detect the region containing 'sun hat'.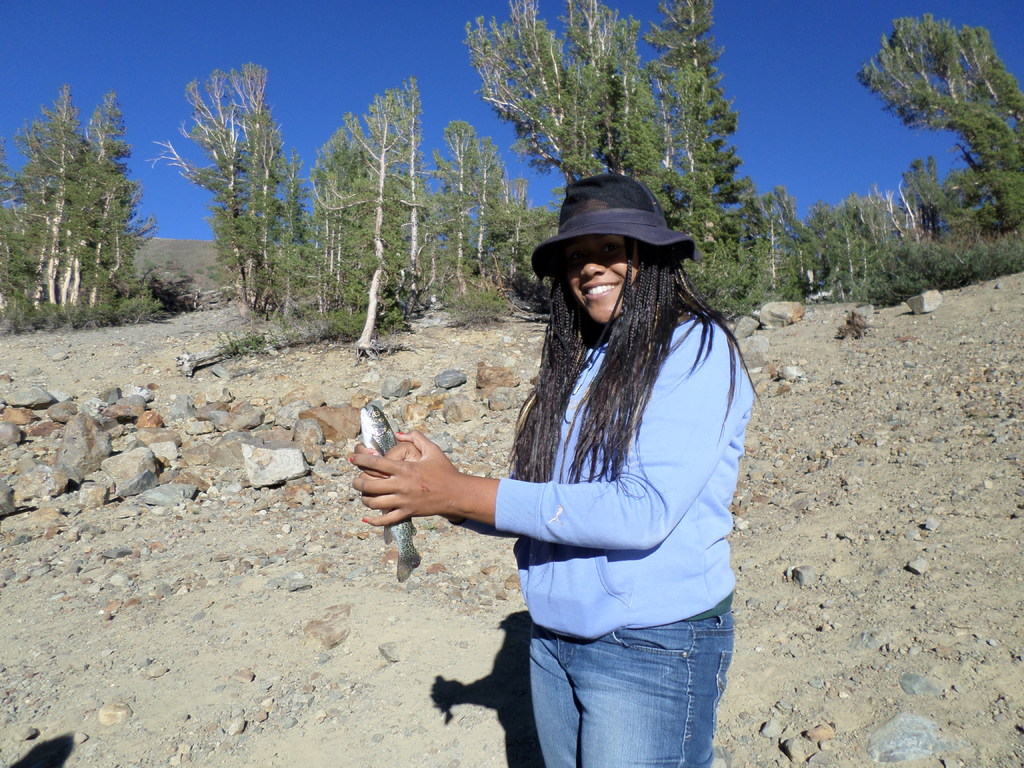
bbox=(530, 170, 694, 274).
